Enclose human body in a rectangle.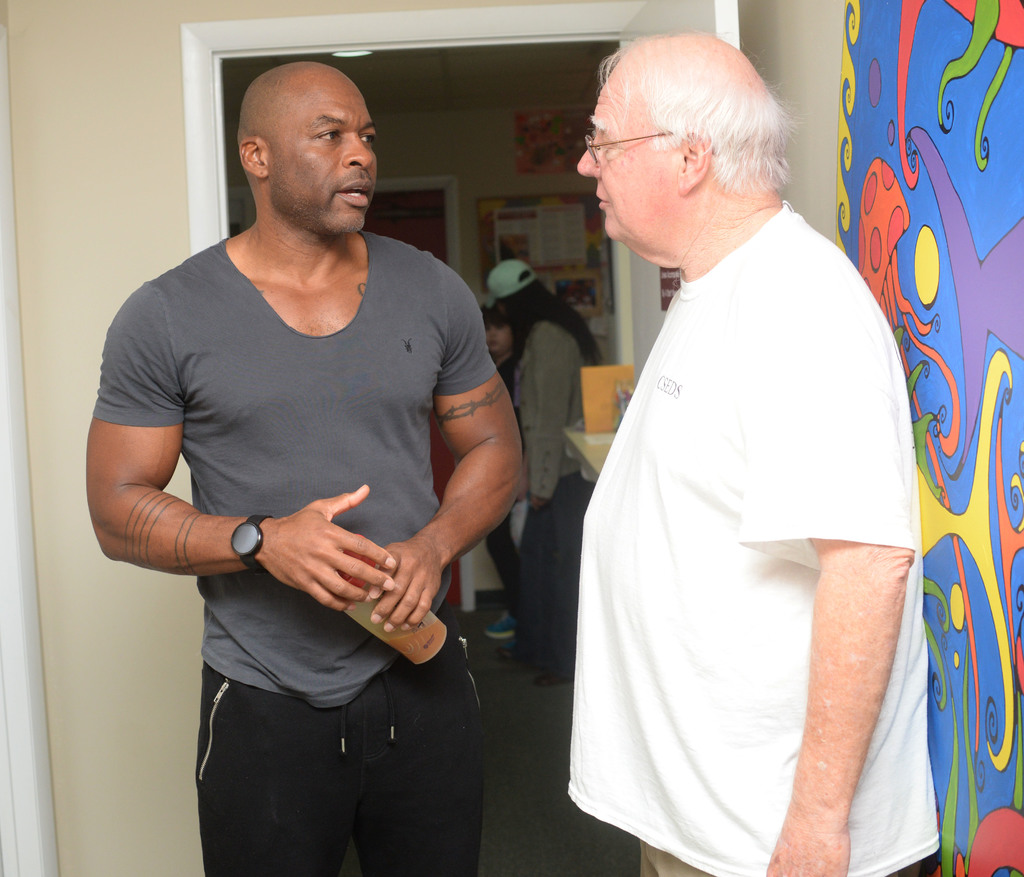
<box>501,298,602,680</box>.
